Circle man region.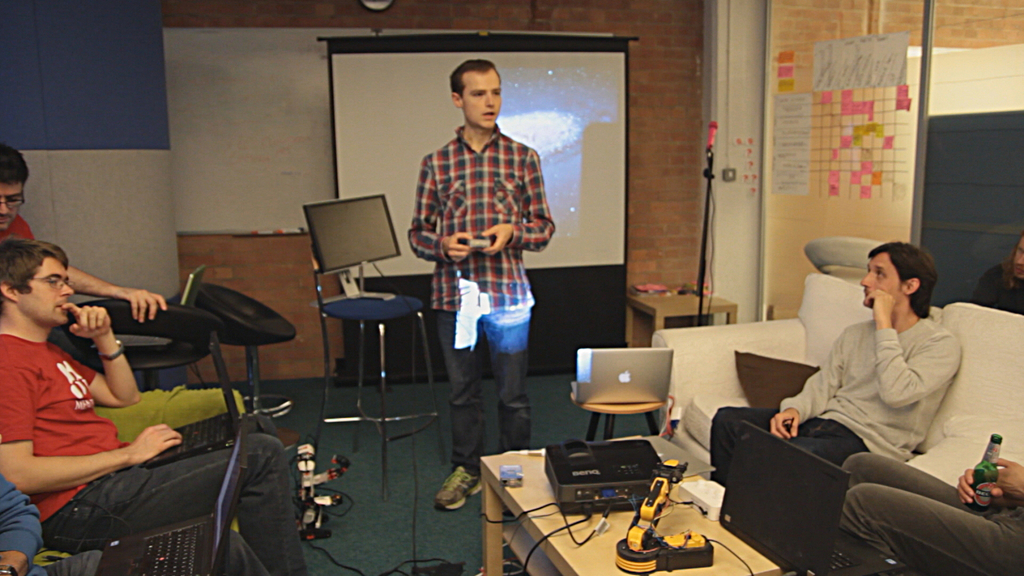
Region: x1=401 y1=73 x2=563 y2=442.
